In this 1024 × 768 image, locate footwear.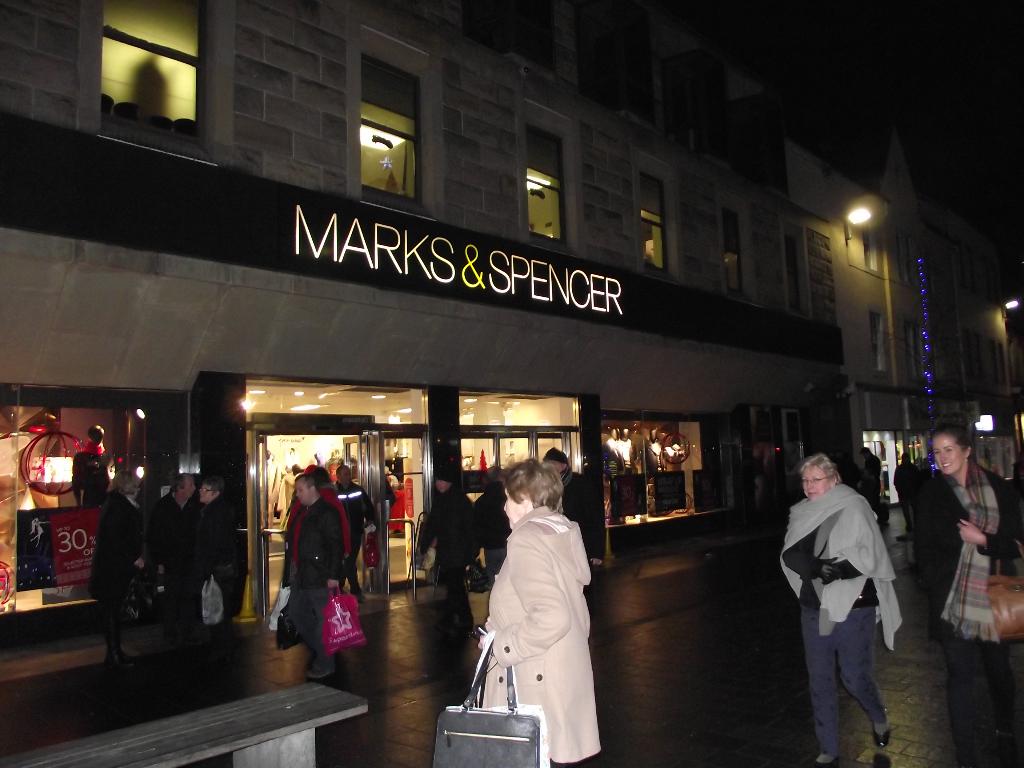
Bounding box: locate(872, 722, 893, 748).
